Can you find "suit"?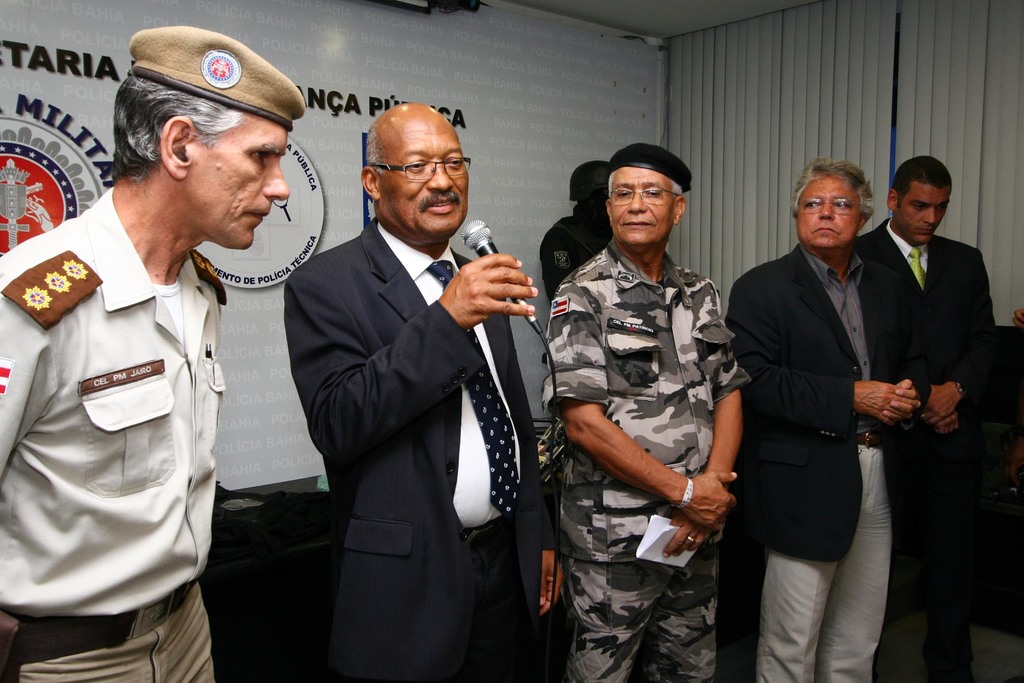
Yes, bounding box: <region>282, 219, 558, 682</region>.
